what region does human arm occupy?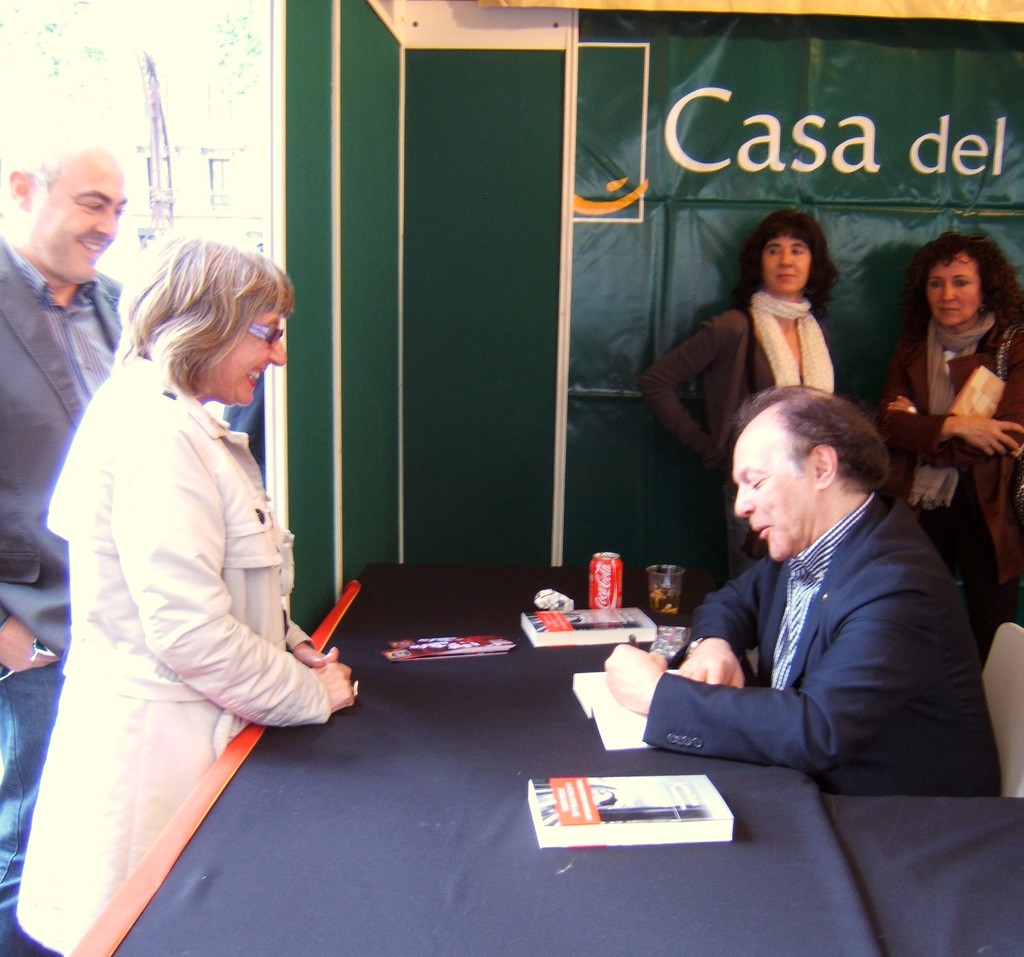
detection(277, 620, 342, 676).
